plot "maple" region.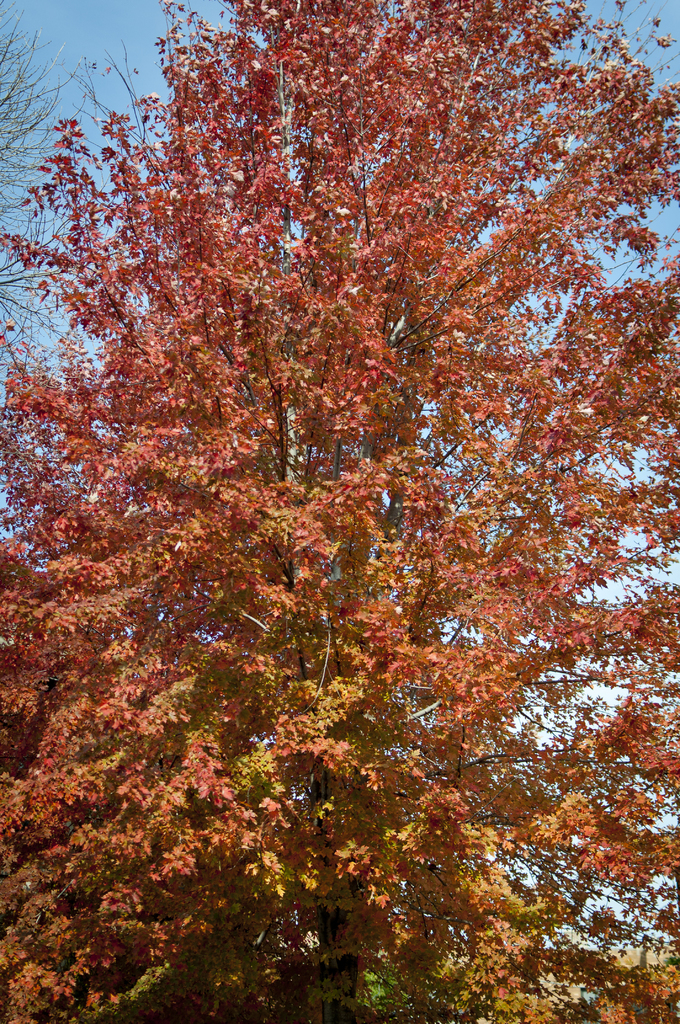
Plotted at 35, 0, 679, 984.
